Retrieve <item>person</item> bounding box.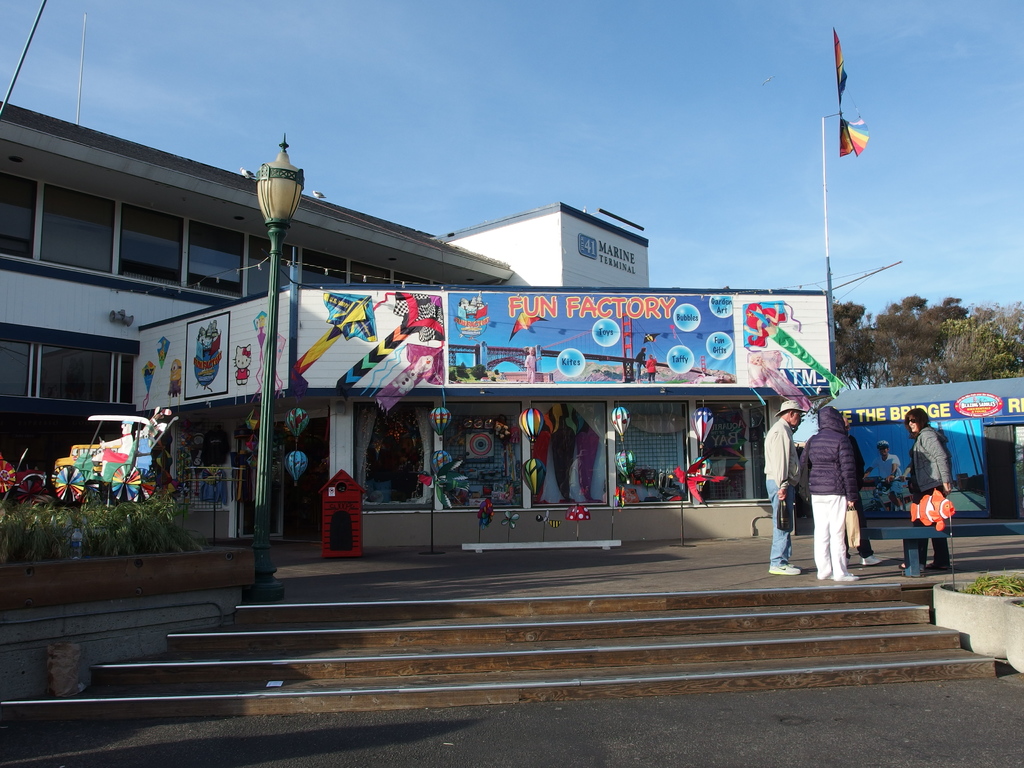
Bounding box: [x1=634, y1=346, x2=646, y2=386].
